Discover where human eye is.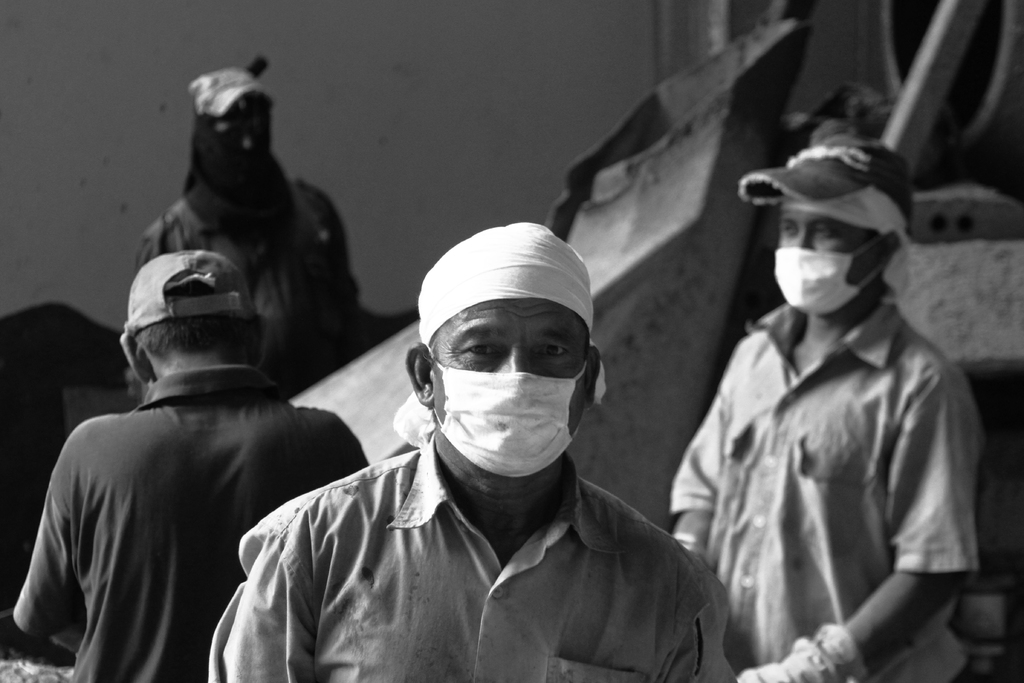
Discovered at 532,336,572,362.
